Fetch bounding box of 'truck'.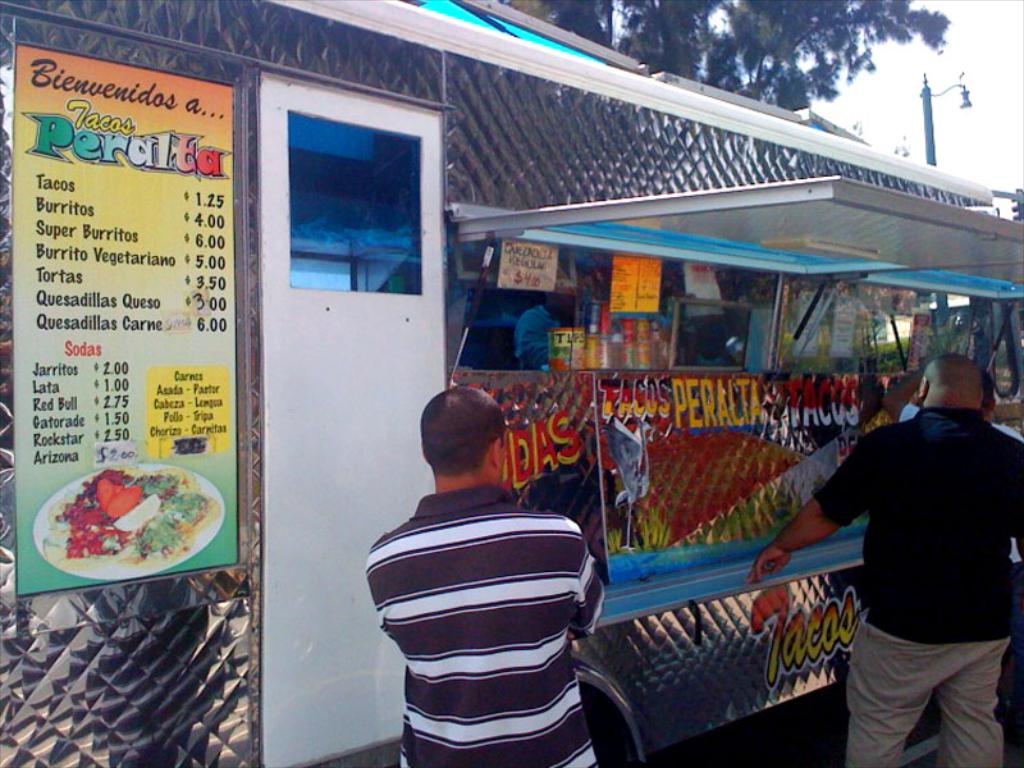
Bbox: l=0, t=0, r=1023, b=767.
